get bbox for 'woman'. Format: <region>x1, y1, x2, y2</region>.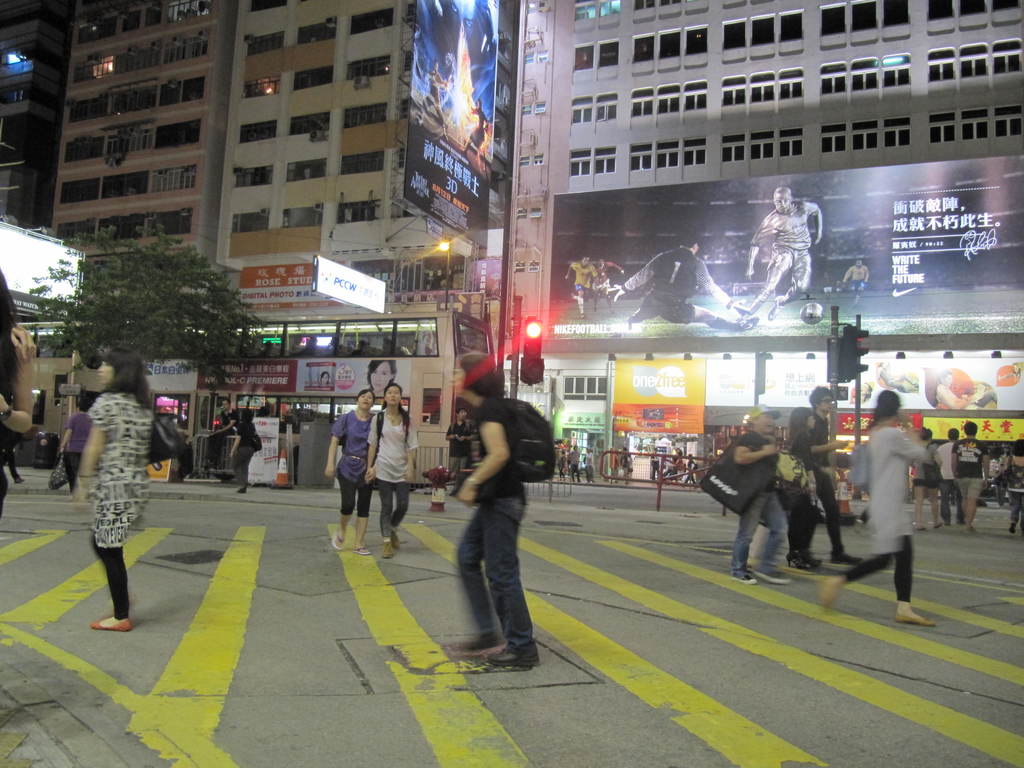
<region>328, 388, 380, 550</region>.
